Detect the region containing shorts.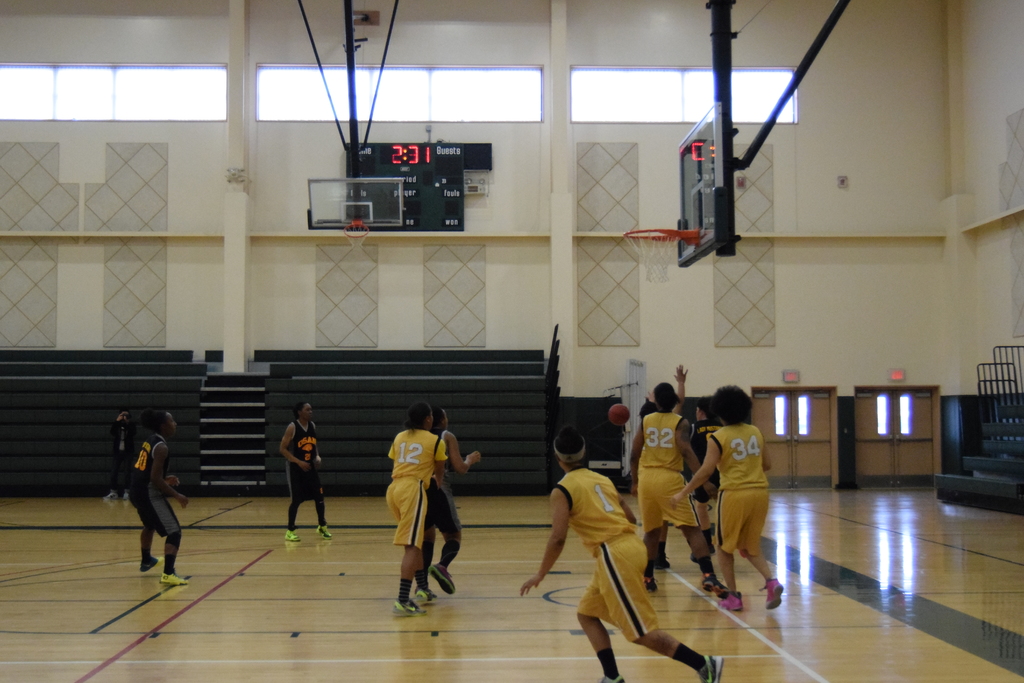
424/488/461/542.
